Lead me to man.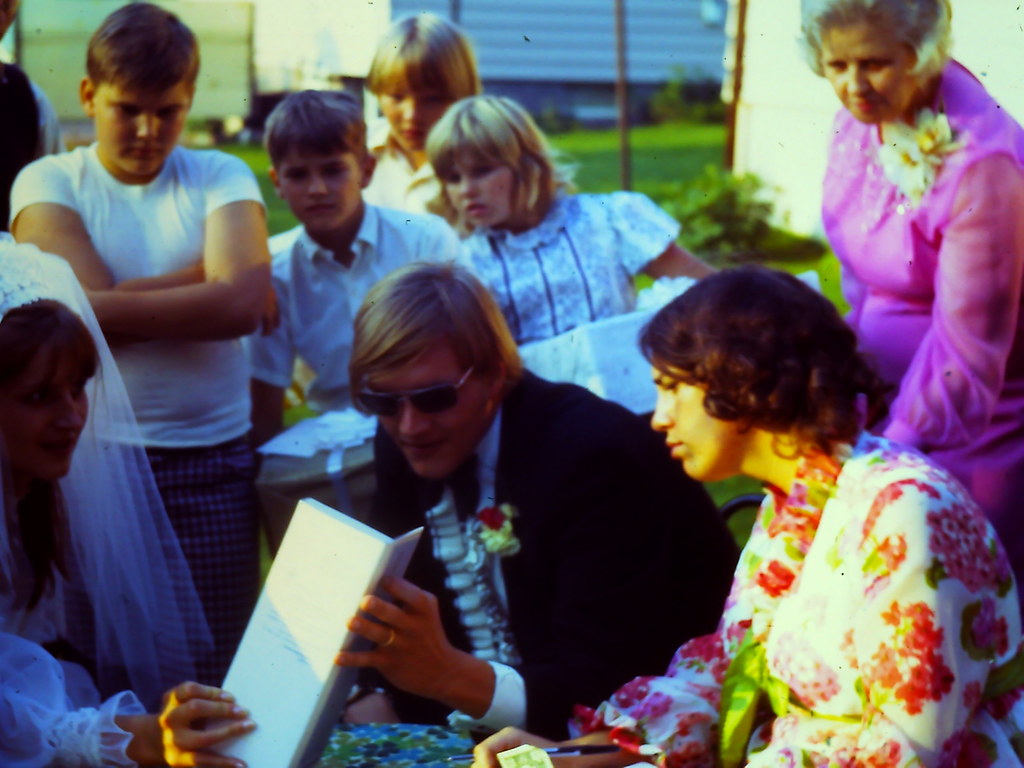
Lead to [275, 248, 726, 749].
